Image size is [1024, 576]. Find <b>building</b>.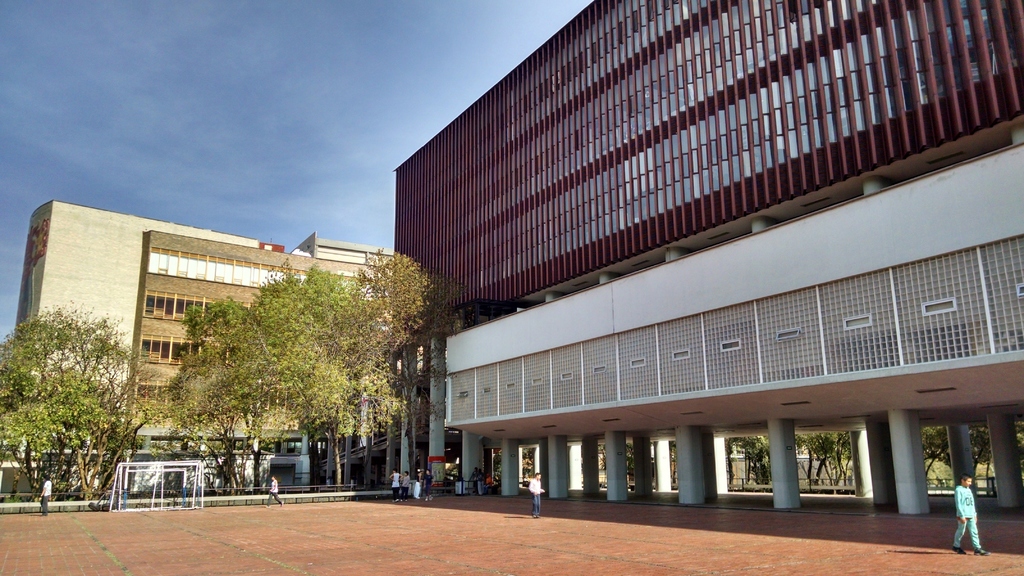
x1=397, y1=0, x2=1023, y2=515.
